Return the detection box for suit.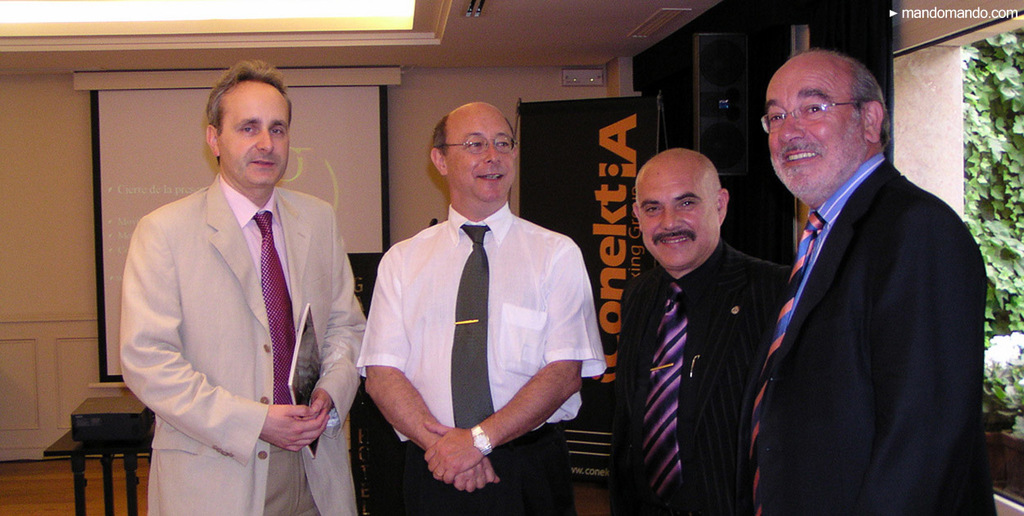
x1=119 y1=174 x2=370 y2=515.
